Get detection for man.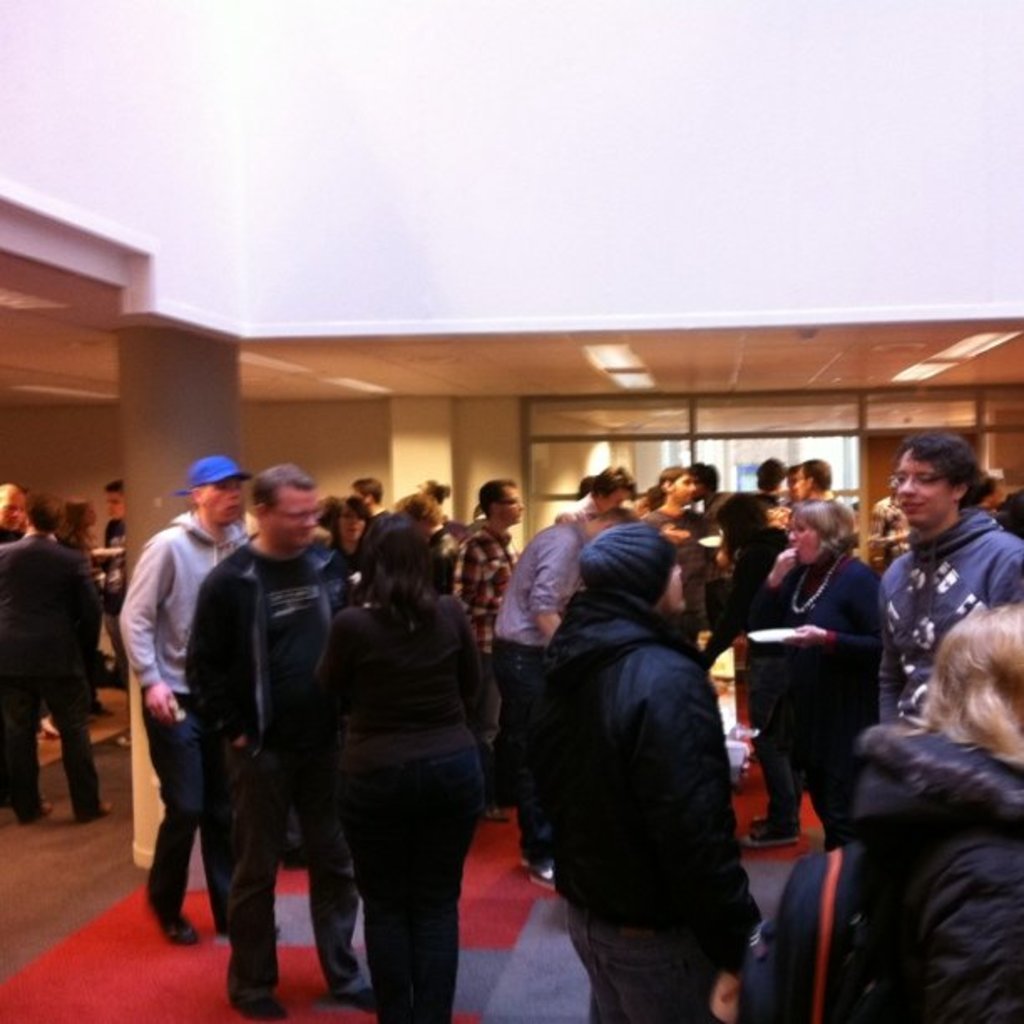
Detection: l=641, t=460, r=718, b=639.
